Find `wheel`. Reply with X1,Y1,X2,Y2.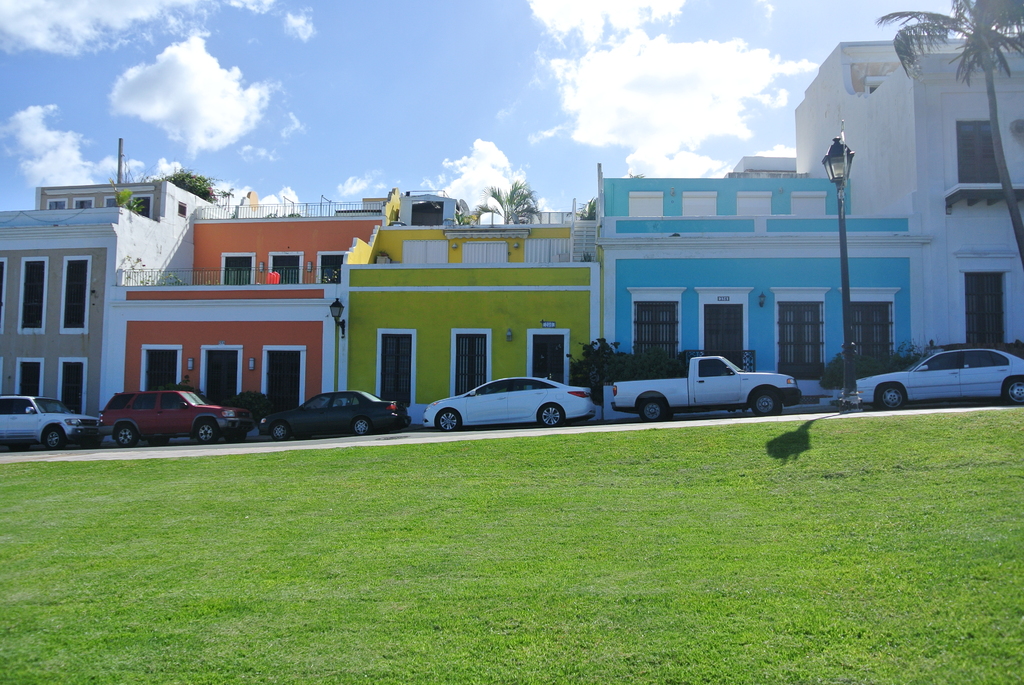
1005,375,1020,402.
